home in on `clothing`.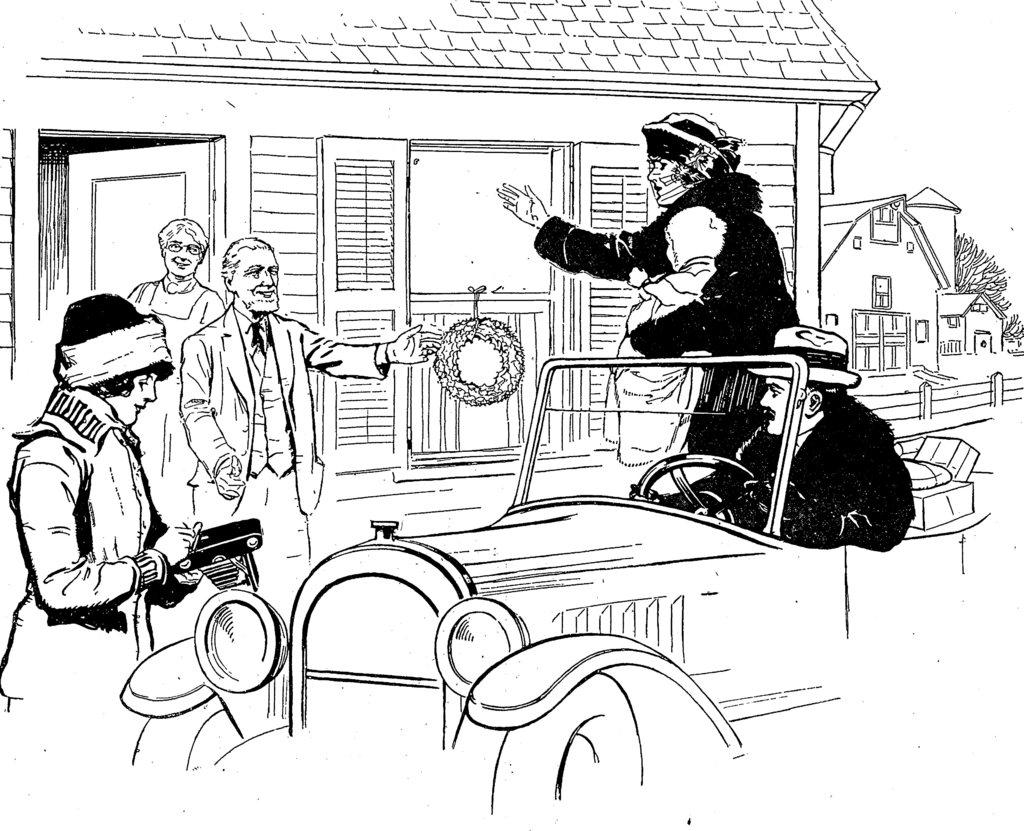
Homed in at Rect(3, 387, 173, 720).
